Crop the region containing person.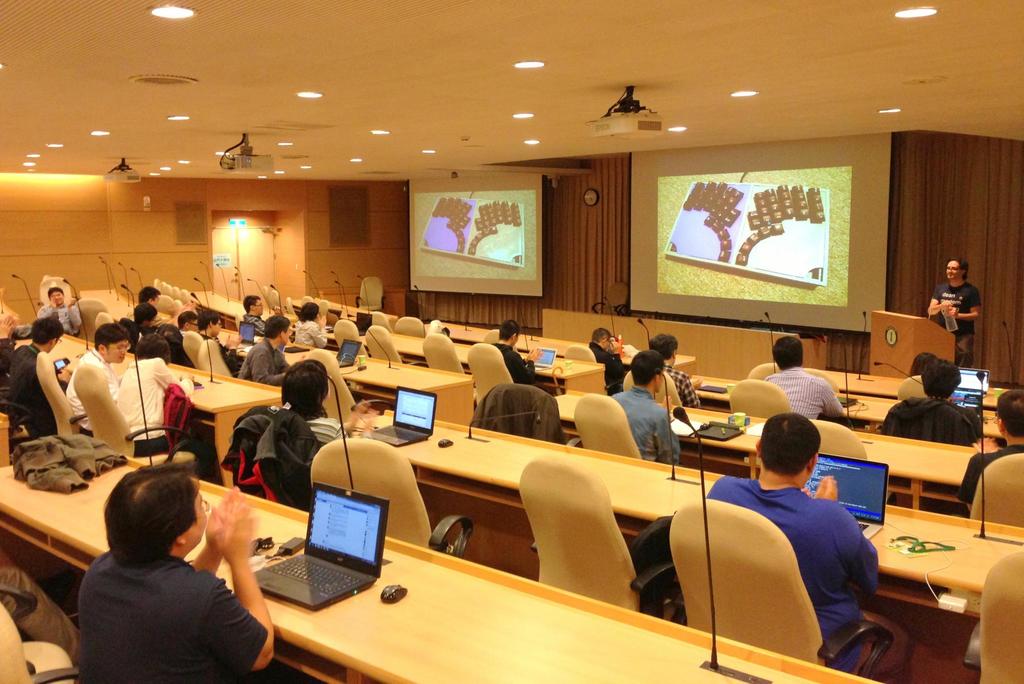
Crop region: (122, 303, 158, 350).
